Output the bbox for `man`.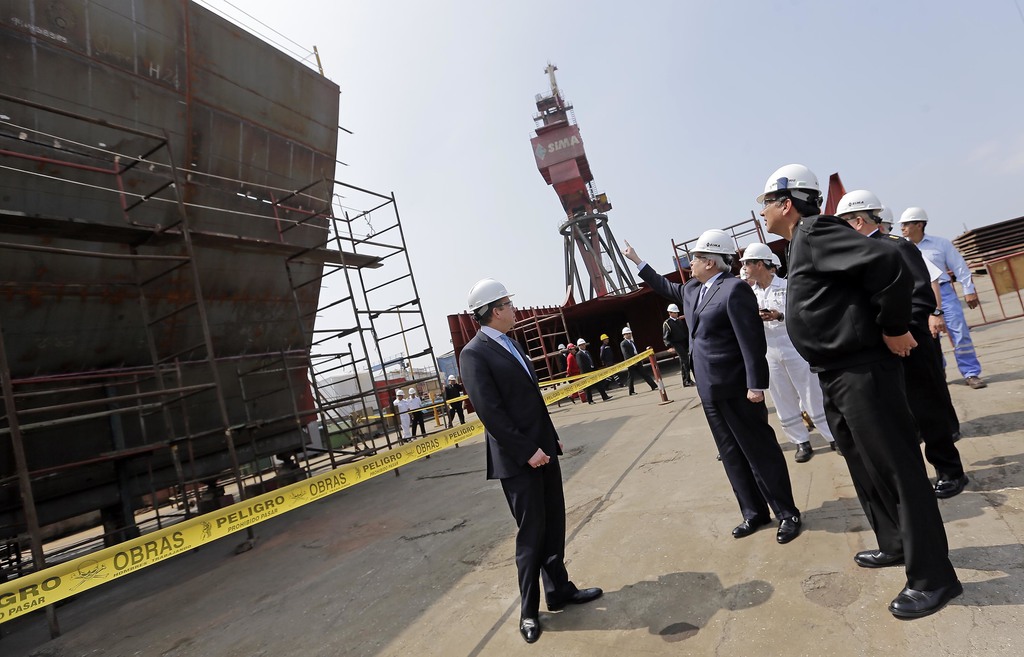
(left=434, top=370, right=463, bottom=423).
